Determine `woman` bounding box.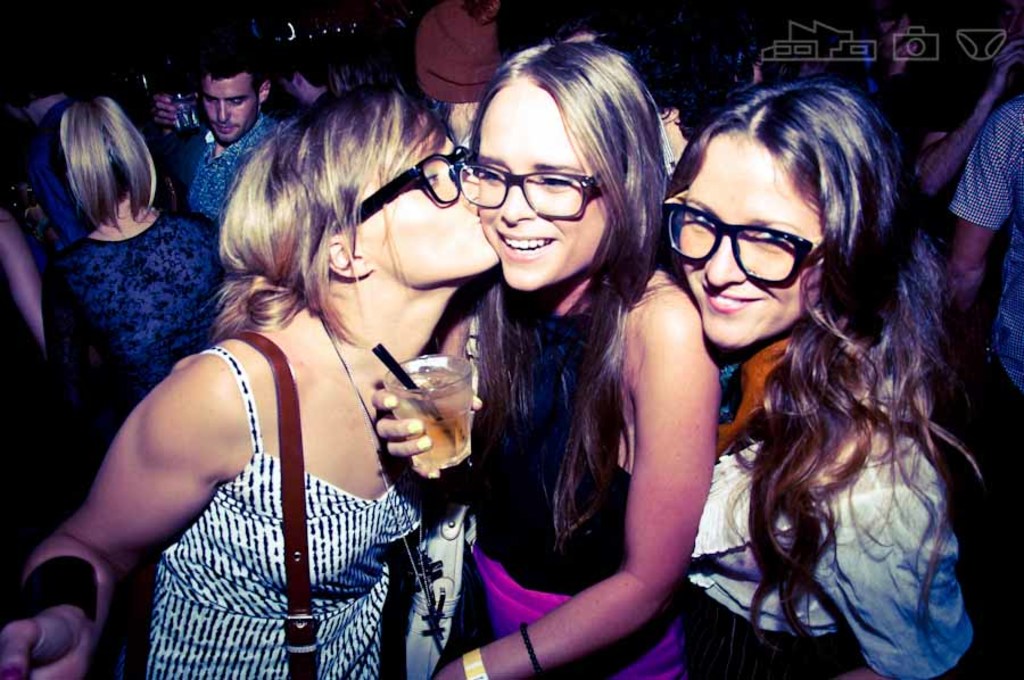
Determined: 0,73,498,679.
